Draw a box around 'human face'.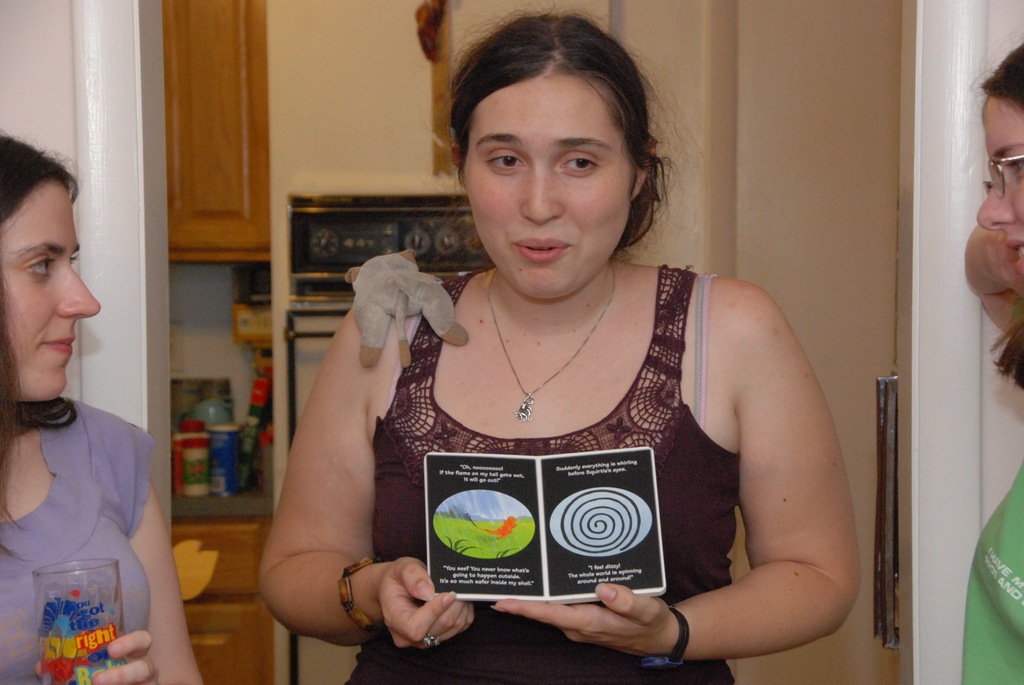
left=979, top=94, right=1023, bottom=286.
